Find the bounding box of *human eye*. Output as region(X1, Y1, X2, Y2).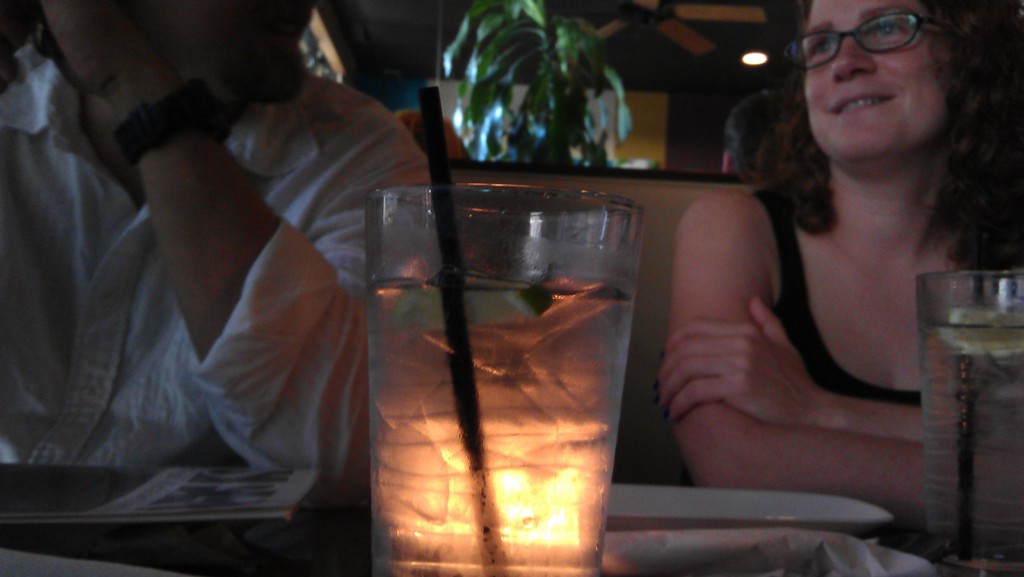
region(805, 28, 847, 60).
